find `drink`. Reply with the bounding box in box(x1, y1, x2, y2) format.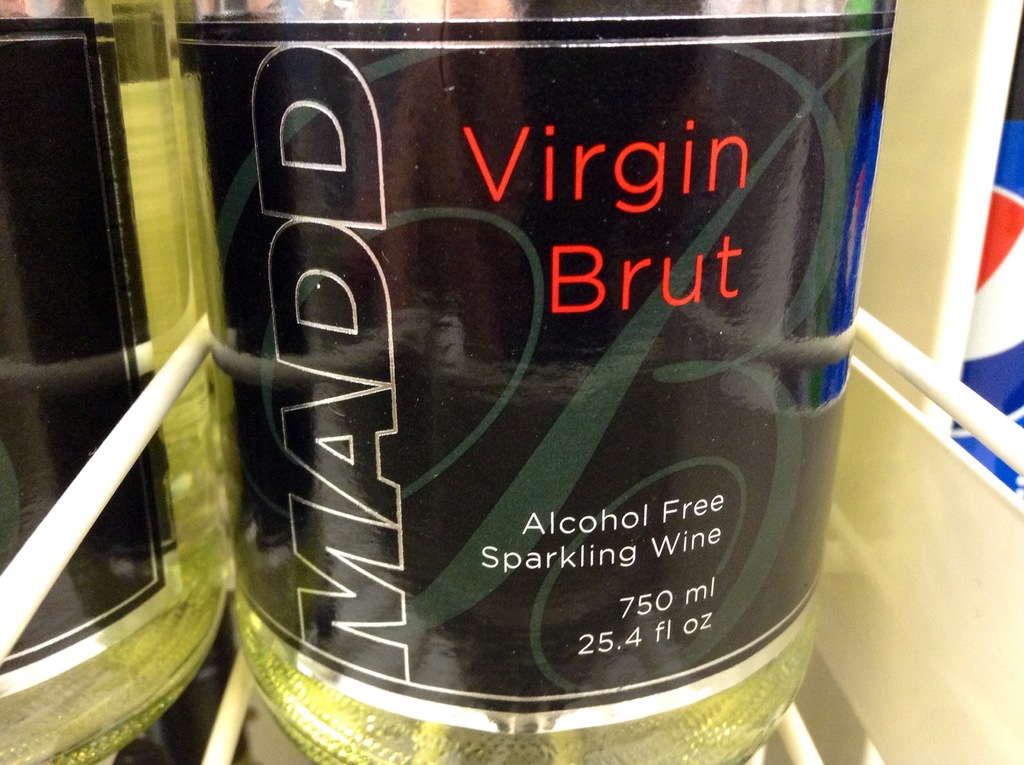
box(0, 0, 234, 764).
